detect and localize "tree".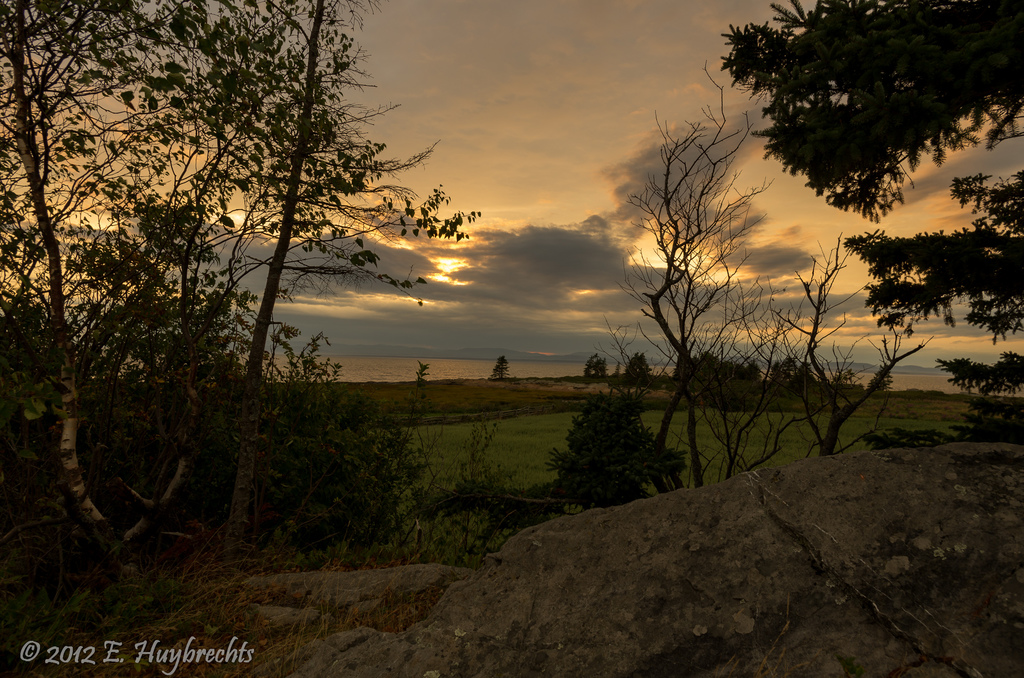
Localized at <box>559,382,677,506</box>.
